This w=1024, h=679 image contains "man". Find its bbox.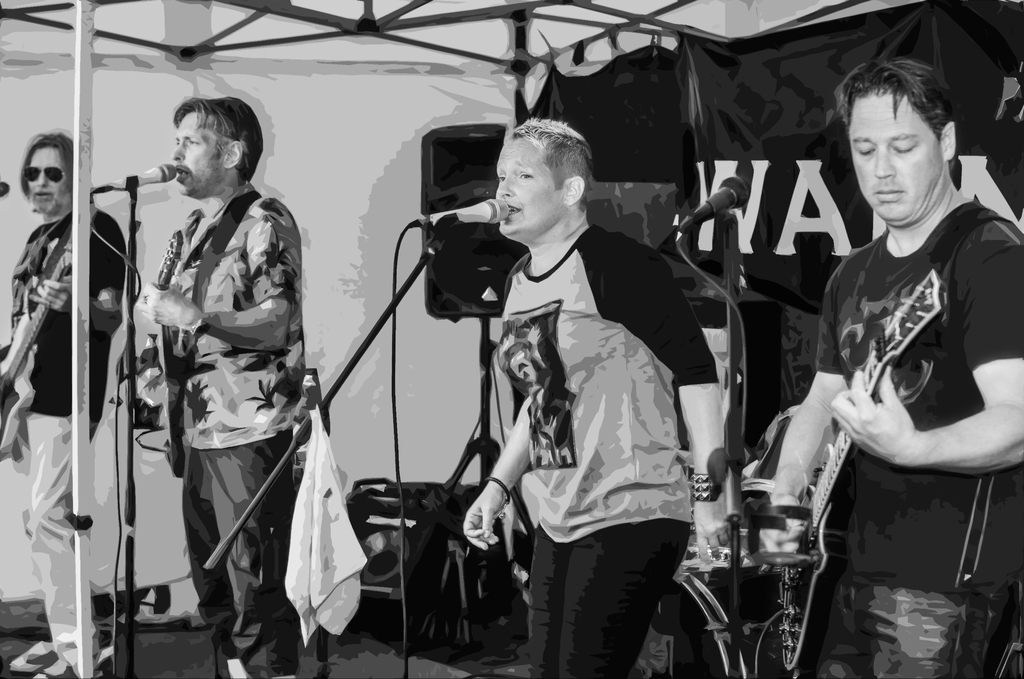
<box>0,128,127,678</box>.
